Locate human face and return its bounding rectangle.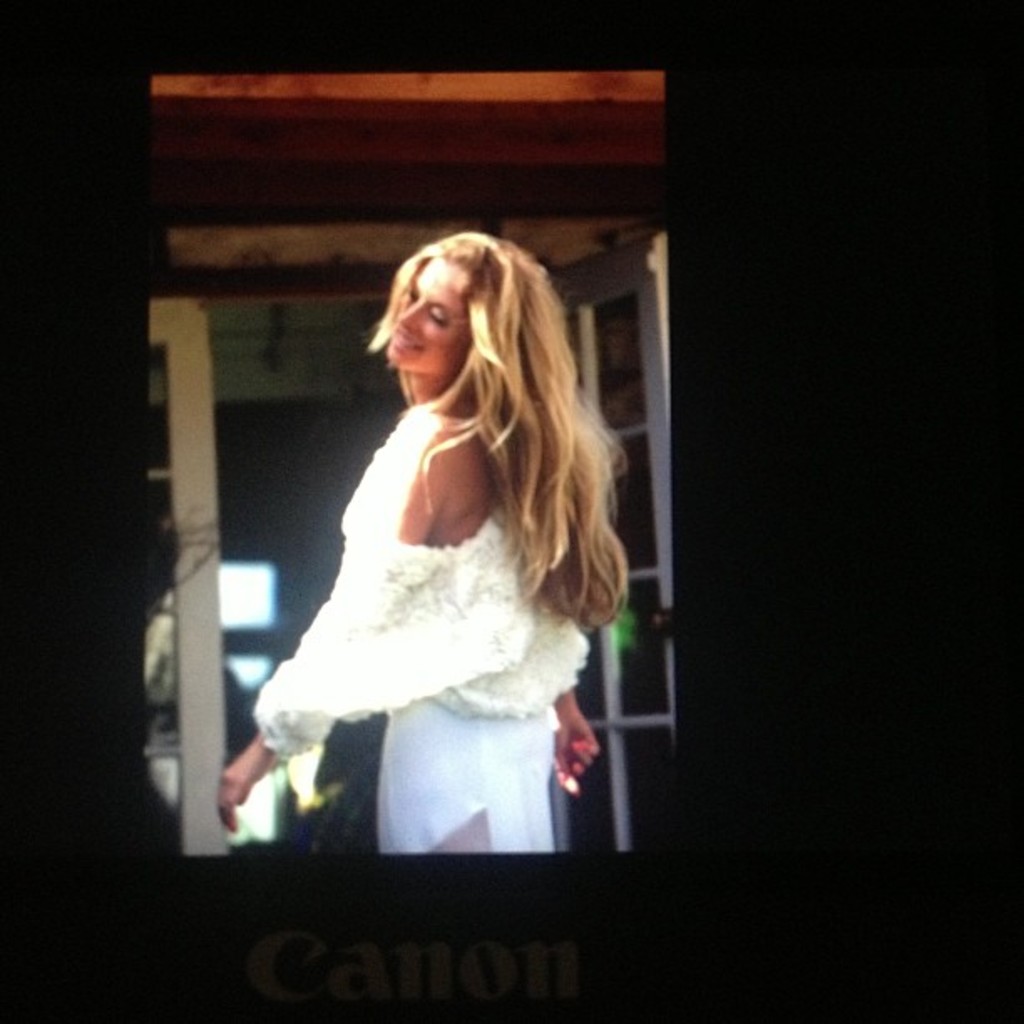
box(380, 259, 468, 373).
